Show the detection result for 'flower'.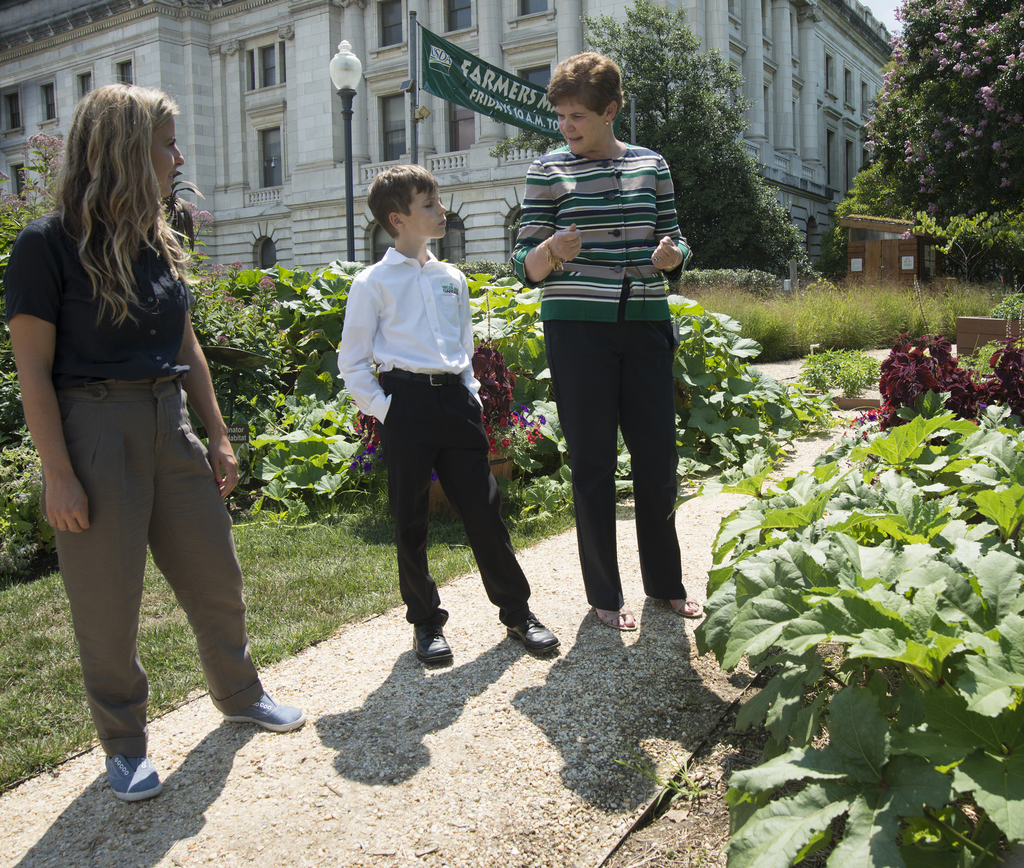
<bbox>426, 472, 438, 486</bbox>.
